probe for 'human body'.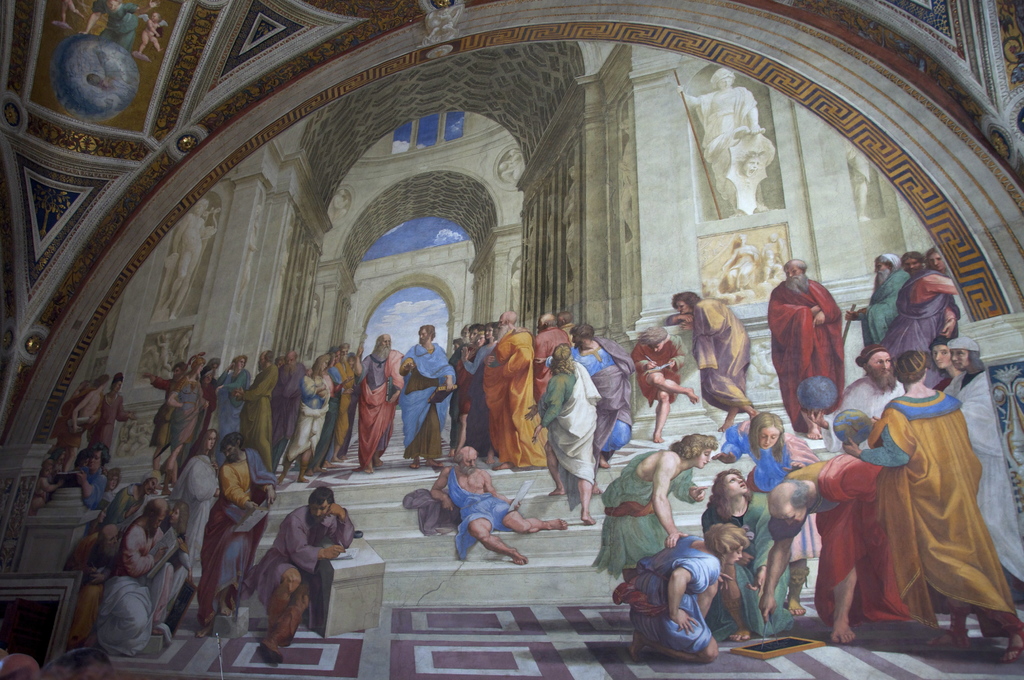
Probe result: [139,19,160,52].
